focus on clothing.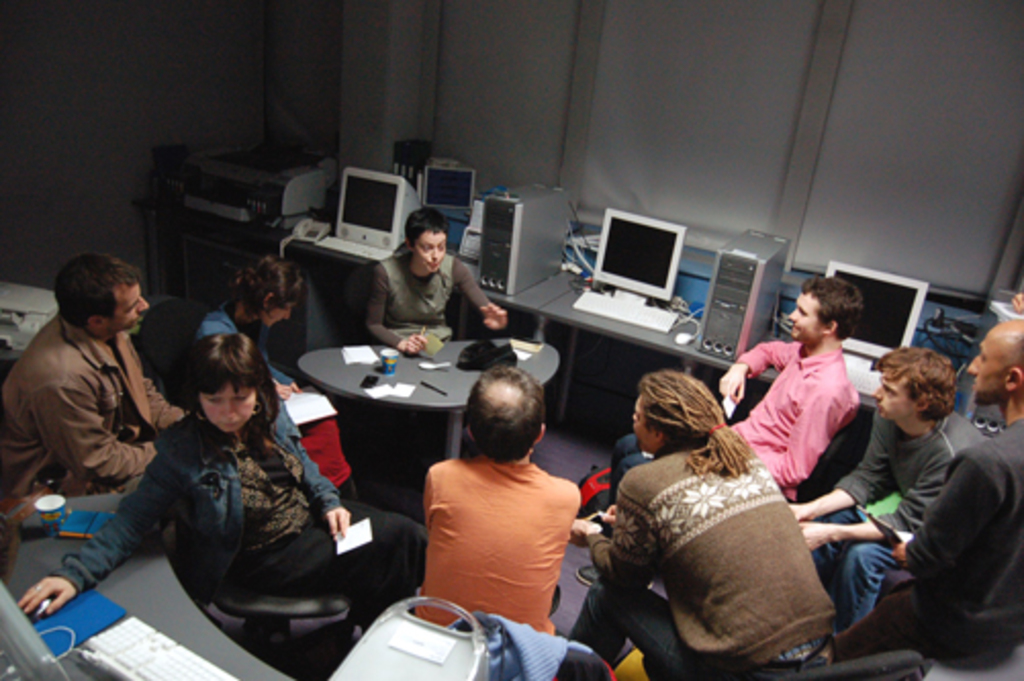
Focused at box(750, 323, 875, 507).
